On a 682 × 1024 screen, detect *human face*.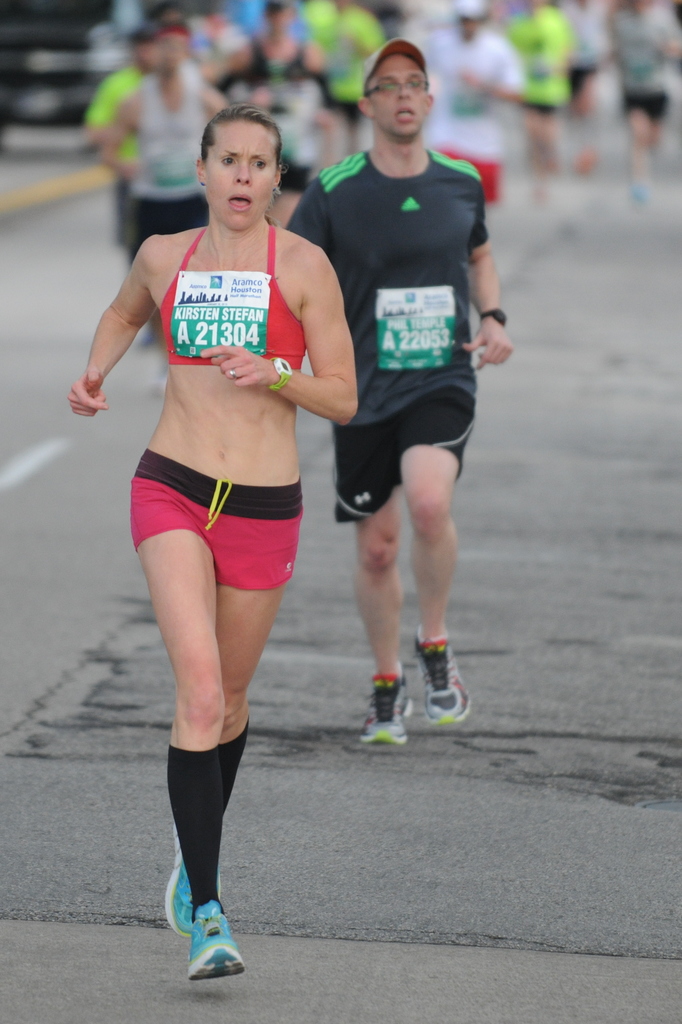
region(372, 59, 426, 134).
